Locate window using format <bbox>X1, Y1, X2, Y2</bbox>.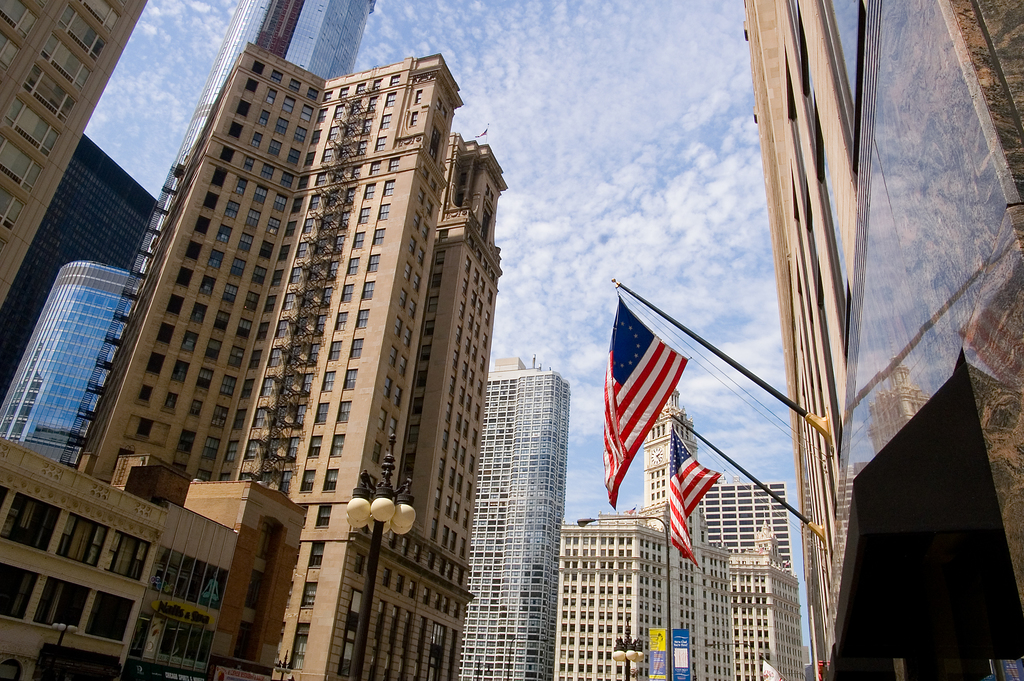
<bbox>0, 137, 44, 196</bbox>.
